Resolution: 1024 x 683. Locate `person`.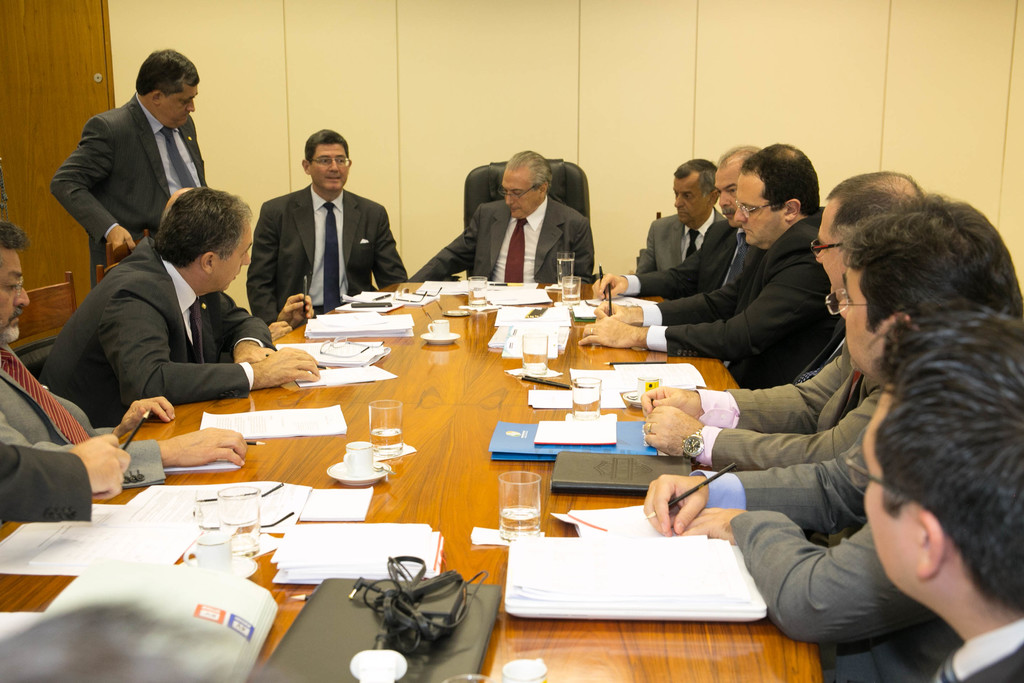
detection(0, 219, 251, 491).
